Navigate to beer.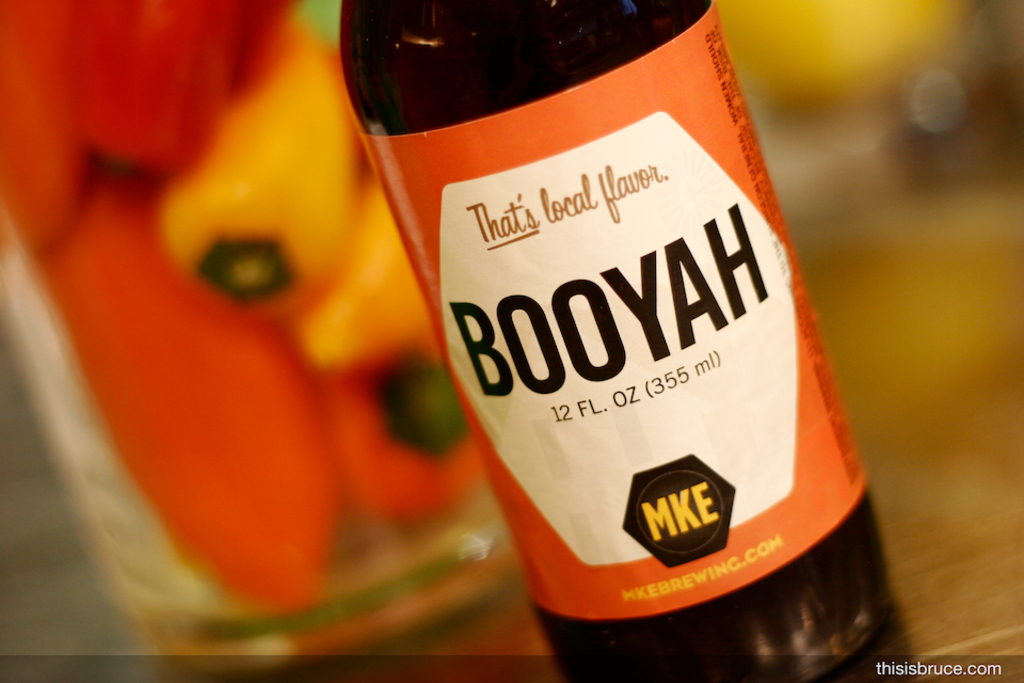
Navigation target: region(317, 0, 937, 682).
